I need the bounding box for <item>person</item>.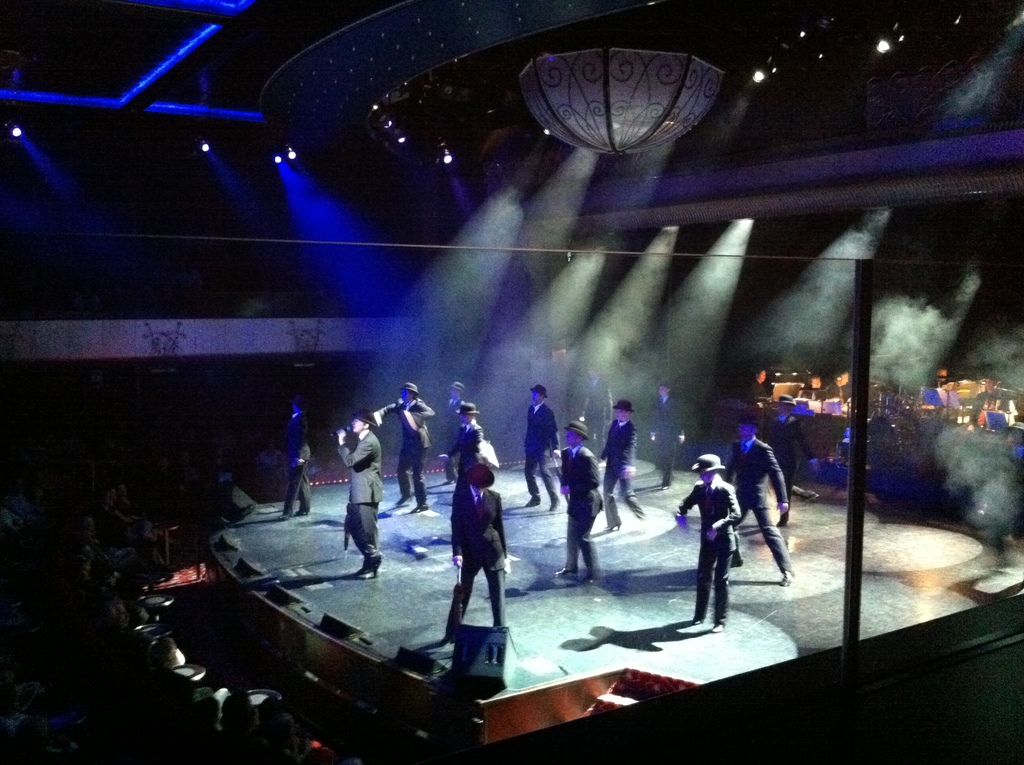
Here it is: bbox=(278, 388, 316, 525).
